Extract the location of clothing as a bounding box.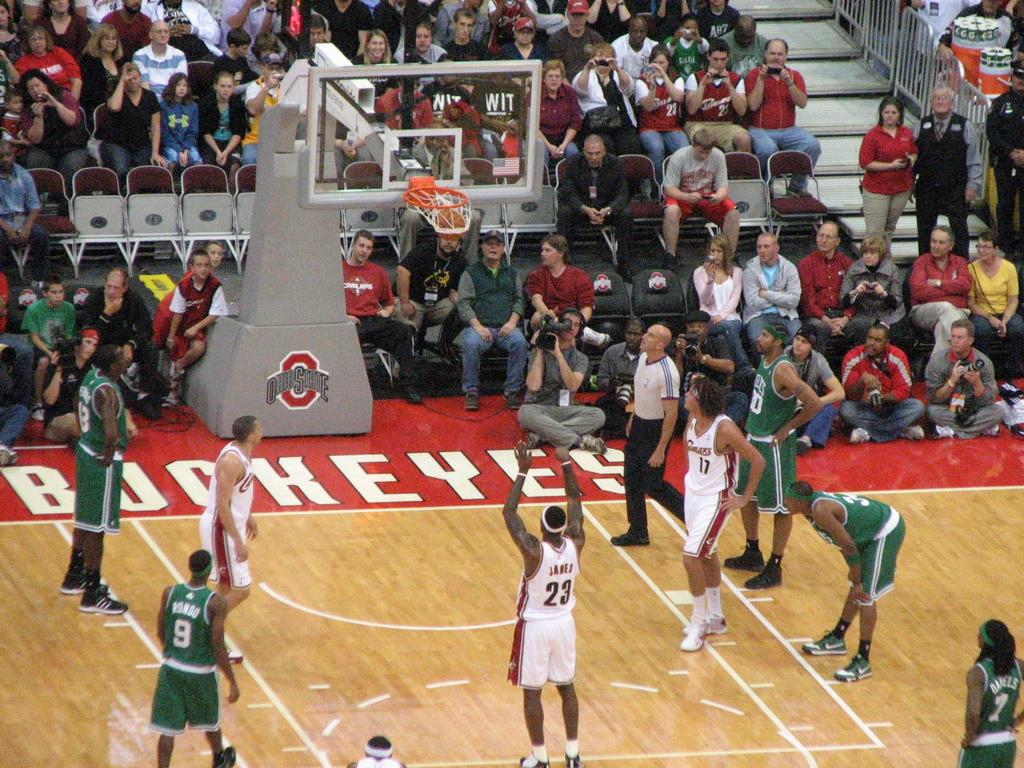
box=[955, 653, 1018, 767].
